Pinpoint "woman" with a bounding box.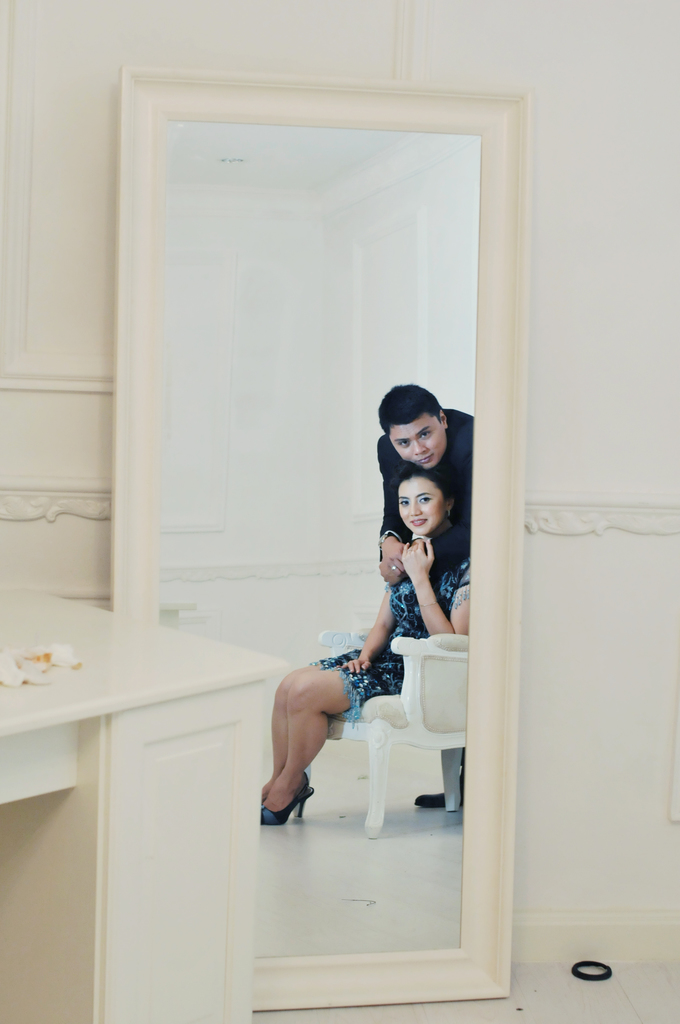
rect(268, 477, 448, 871).
